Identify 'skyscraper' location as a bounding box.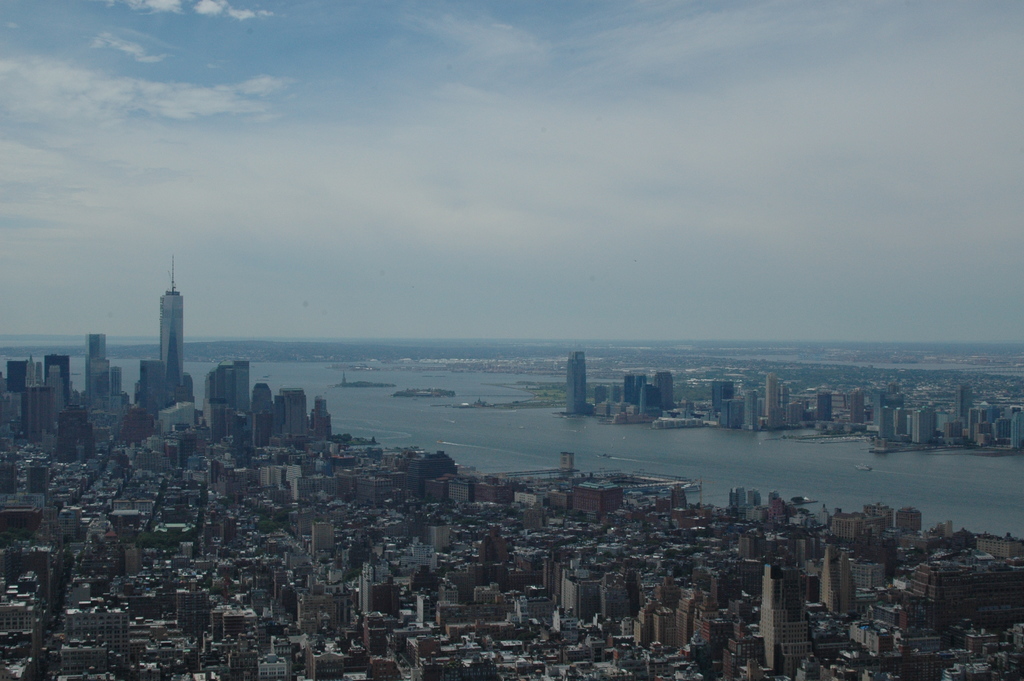
pyautogui.locateOnScreen(232, 365, 246, 401).
